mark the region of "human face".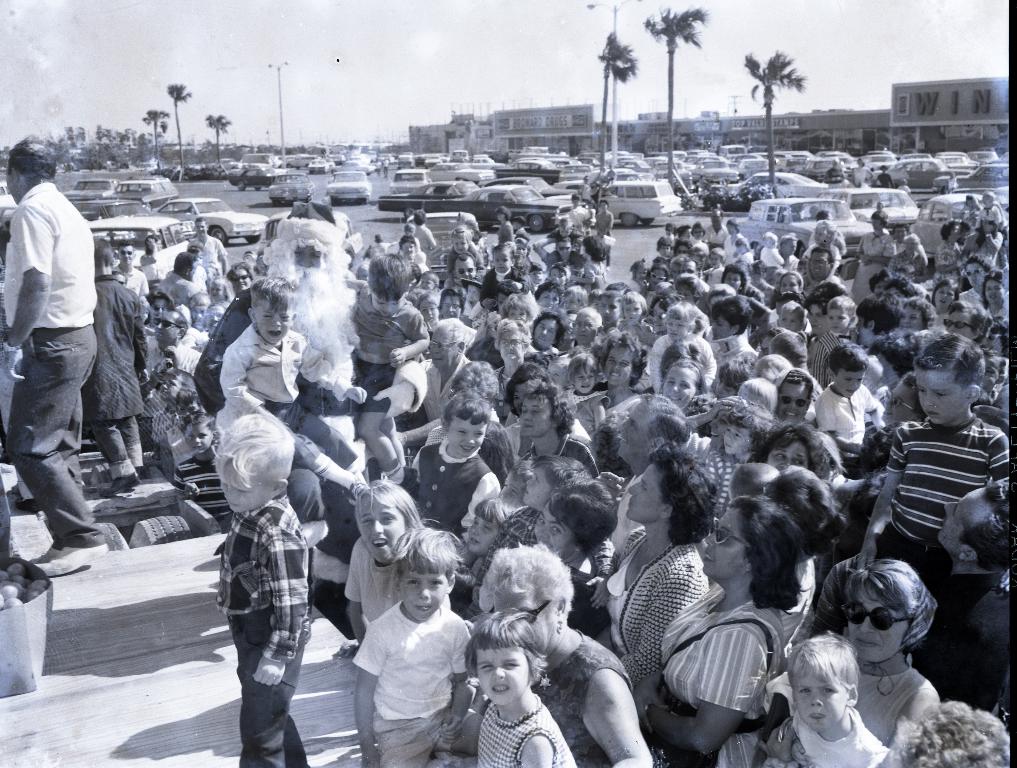
Region: x1=453, y1=257, x2=475, y2=280.
